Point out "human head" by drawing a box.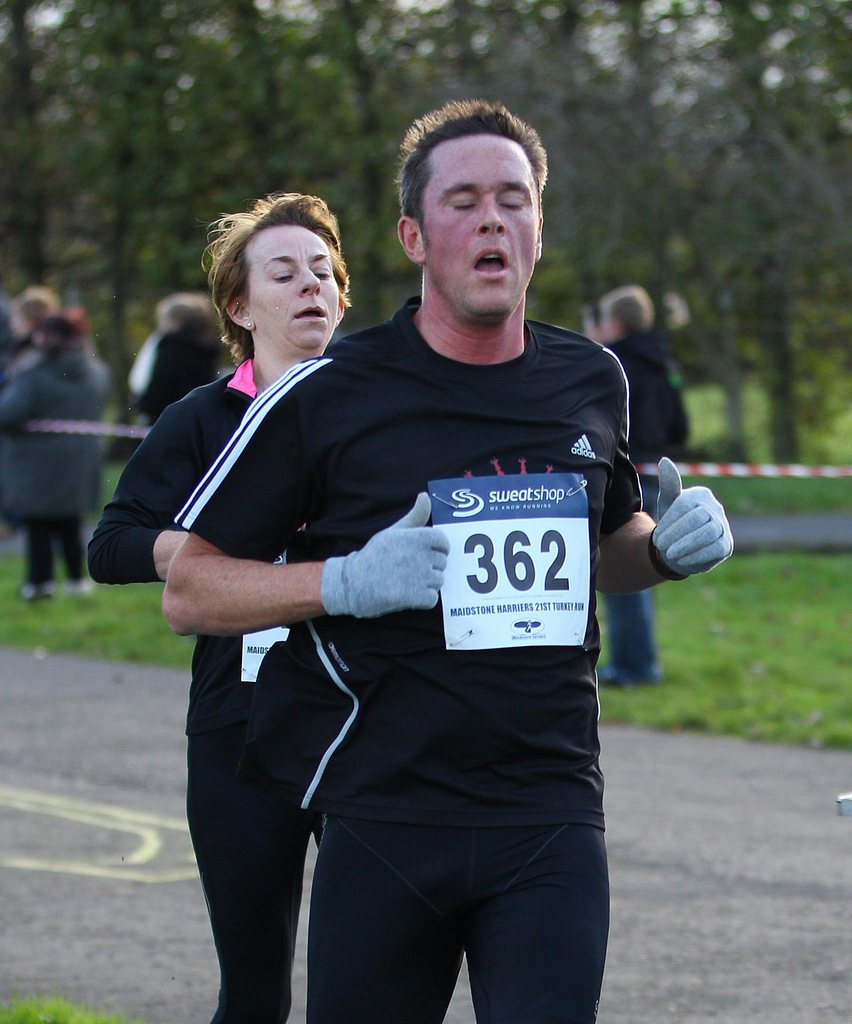
x1=158, y1=292, x2=213, y2=333.
